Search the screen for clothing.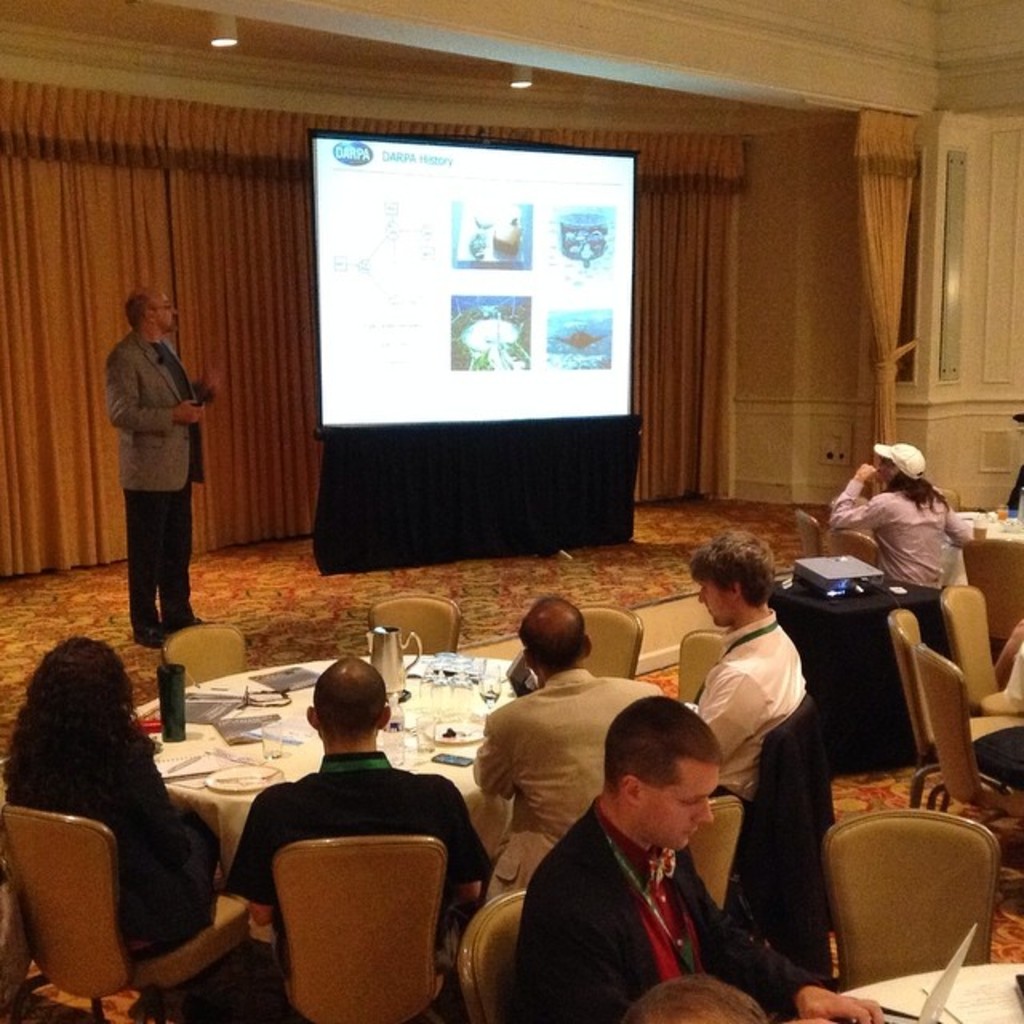
Found at (1003,462,1022,509).
